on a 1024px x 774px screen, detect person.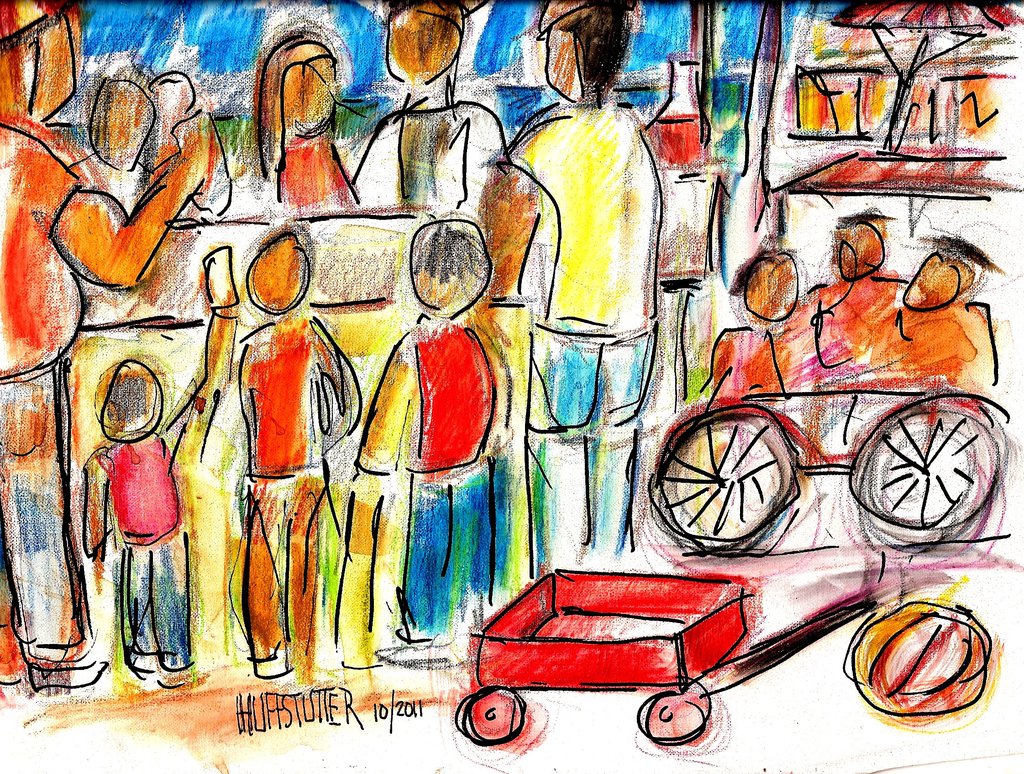
79:245:238:692.
